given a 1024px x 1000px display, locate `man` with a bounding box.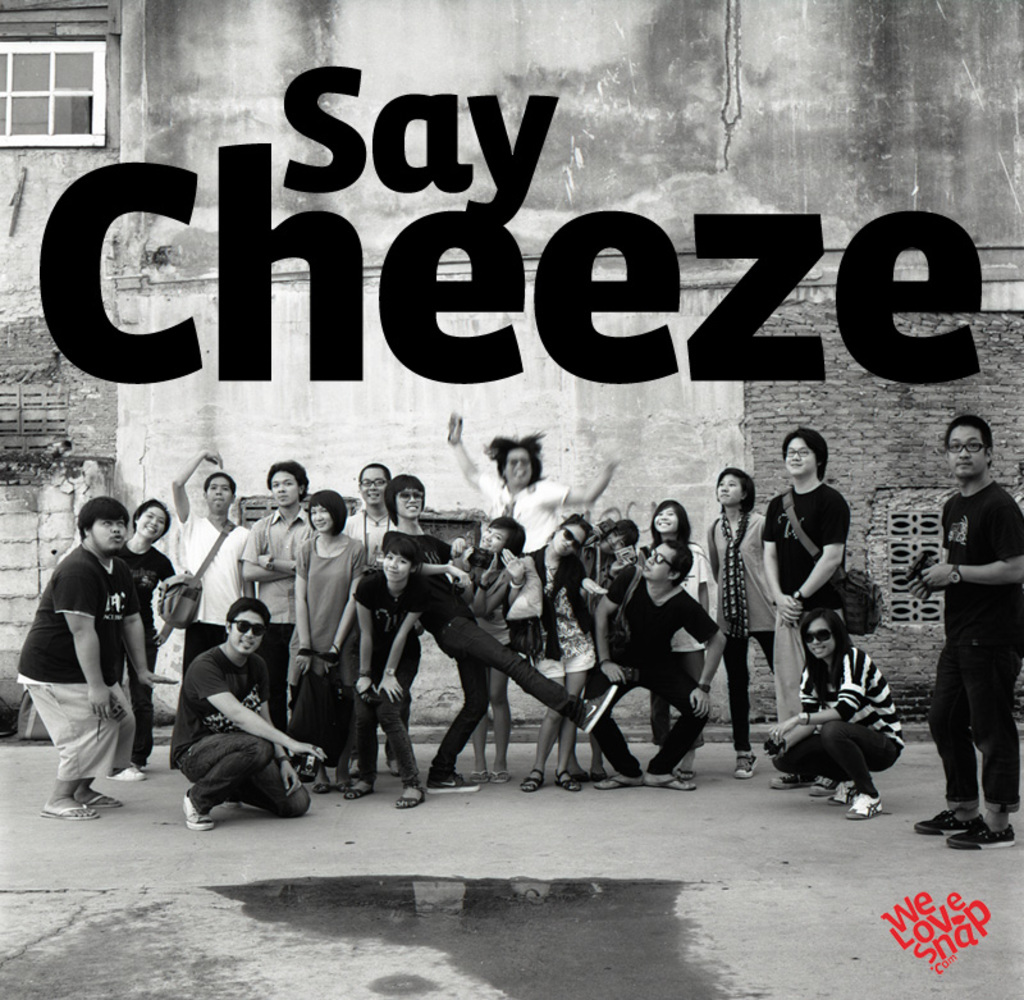
Located: crop(910, 414, 1023, 849).
